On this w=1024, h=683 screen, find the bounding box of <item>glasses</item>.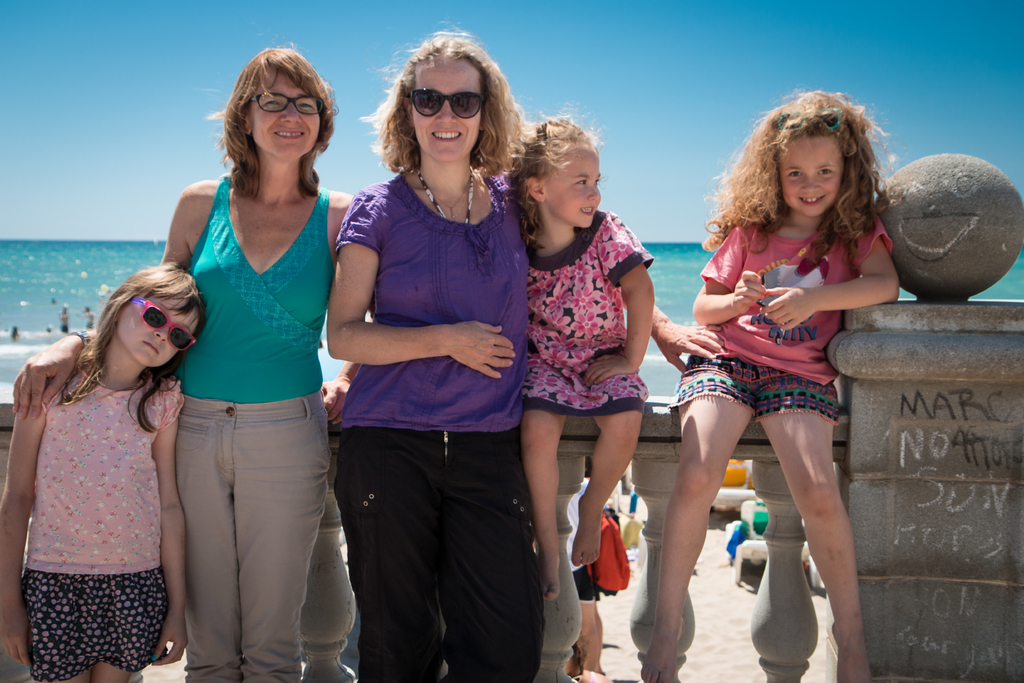
Bounding box: [left=242, top=89, right=327, bottom=115].
